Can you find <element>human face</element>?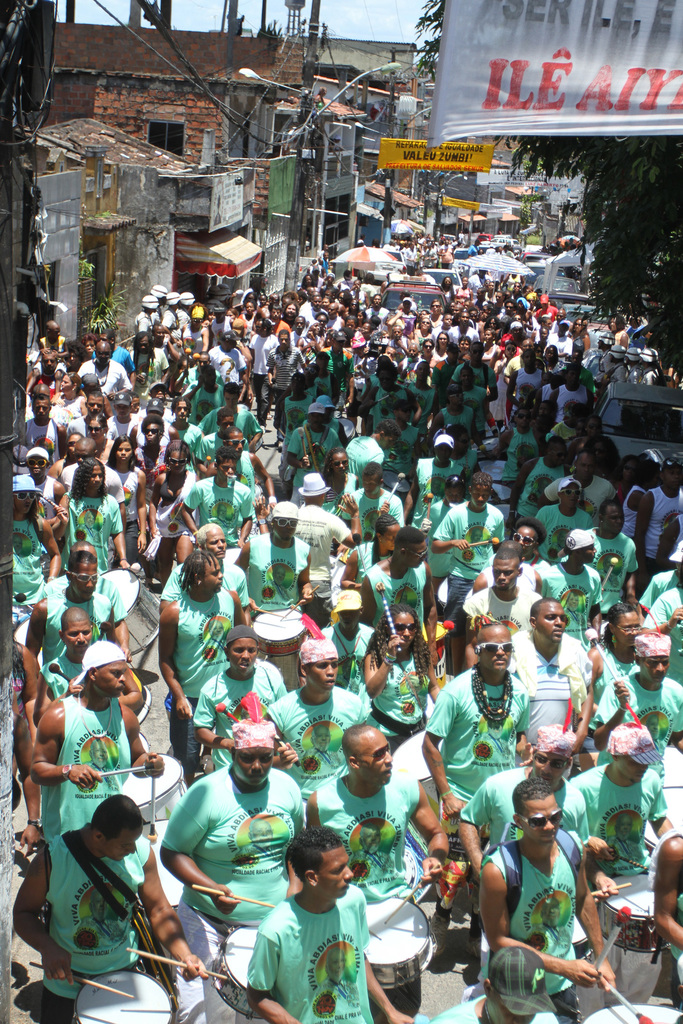
Yes, bounding box: region(336, 610, 361, 634).
